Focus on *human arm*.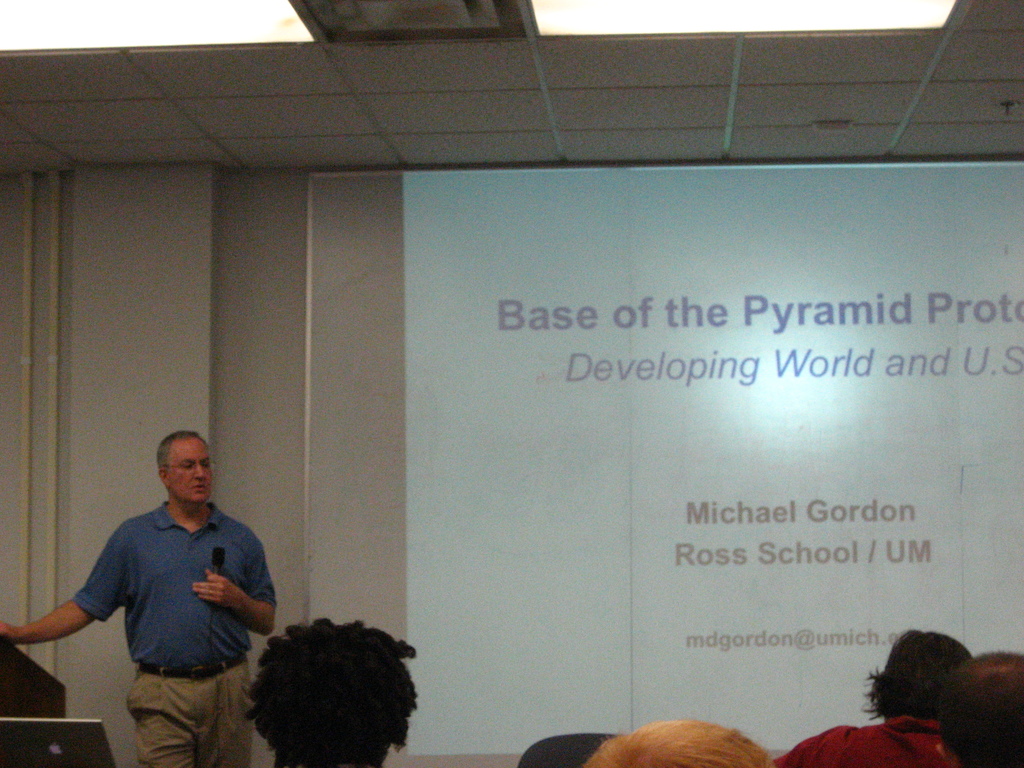
Focused at box=[25, 525, 149, 709].
